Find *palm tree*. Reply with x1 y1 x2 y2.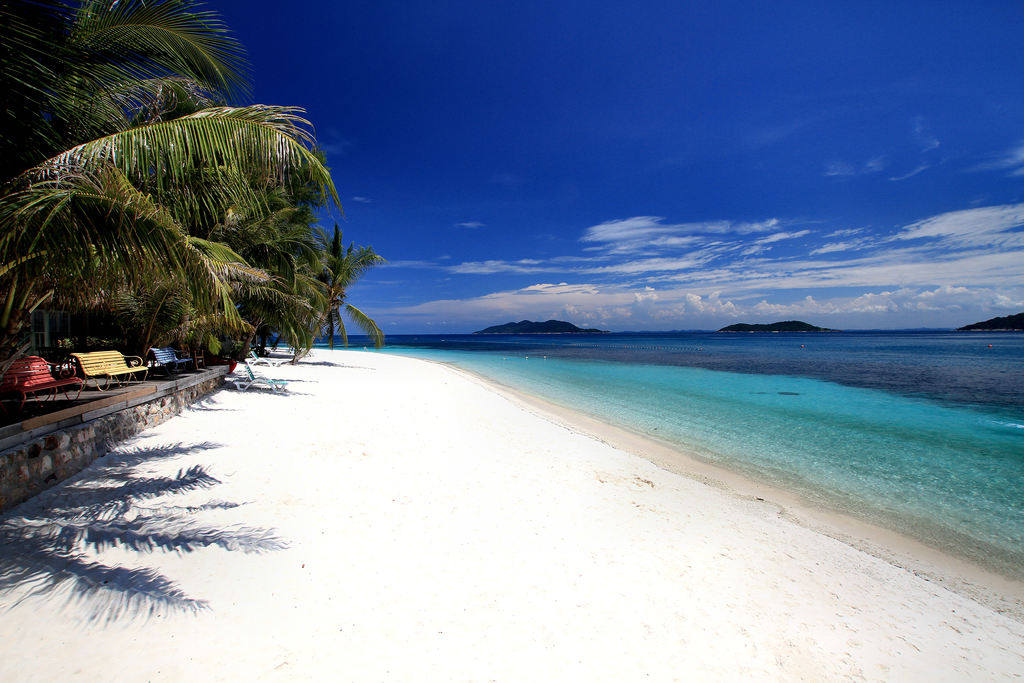
0 0 379 371.
